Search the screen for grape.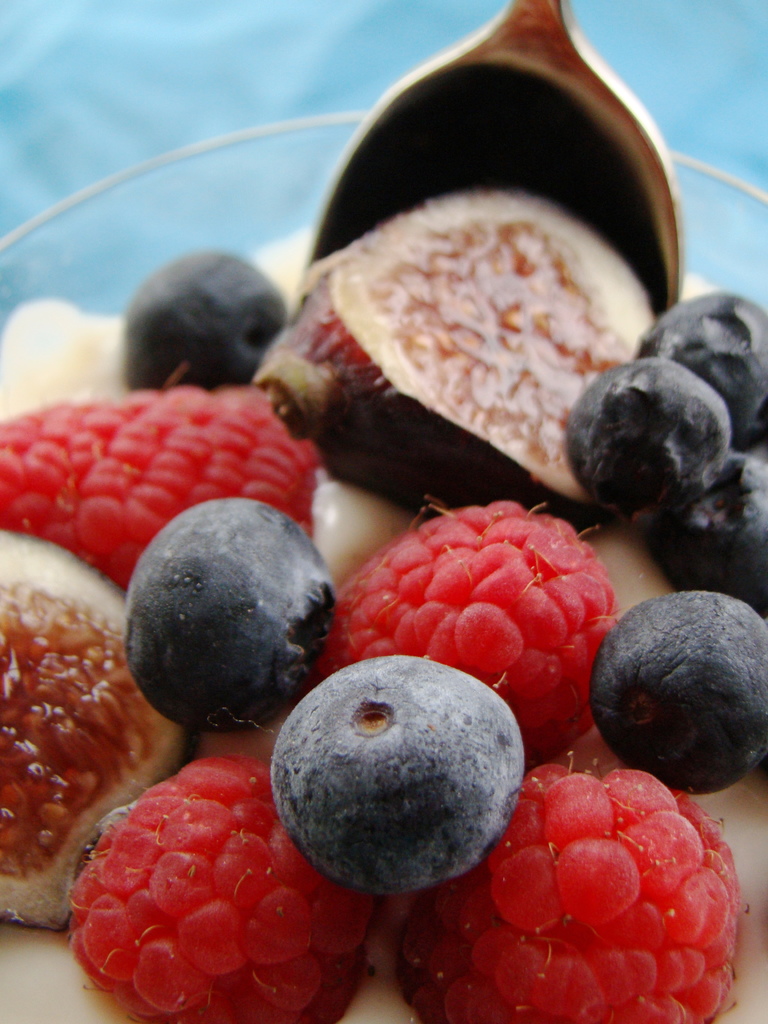
Found at crop(126, 496, 346, 736).
